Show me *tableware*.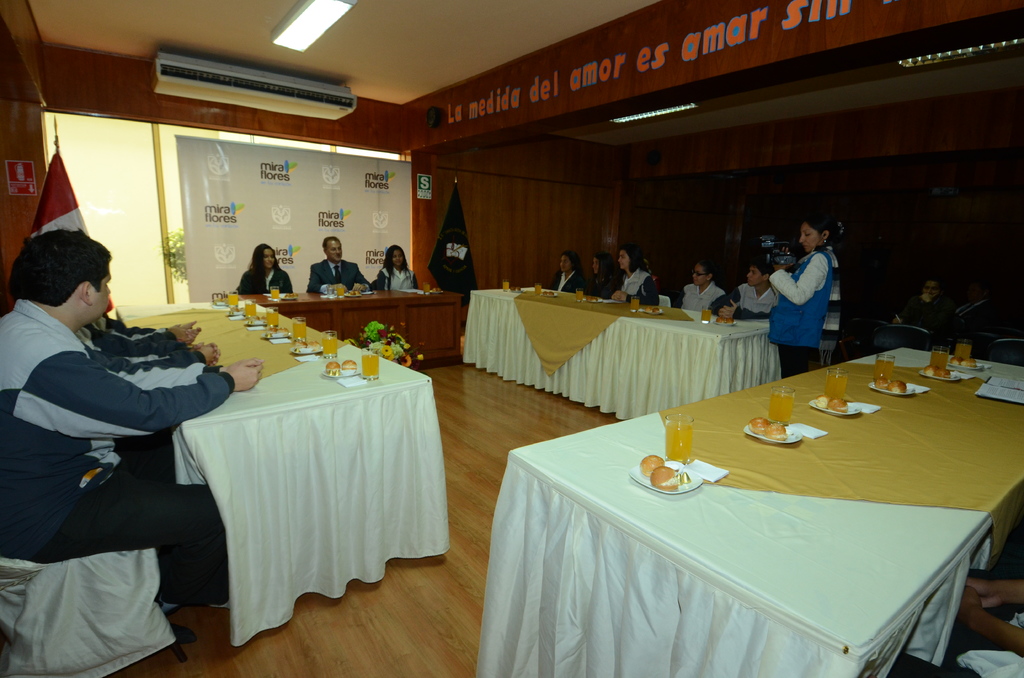
*tableware* is here: <box>291,343,321,353</box>.
